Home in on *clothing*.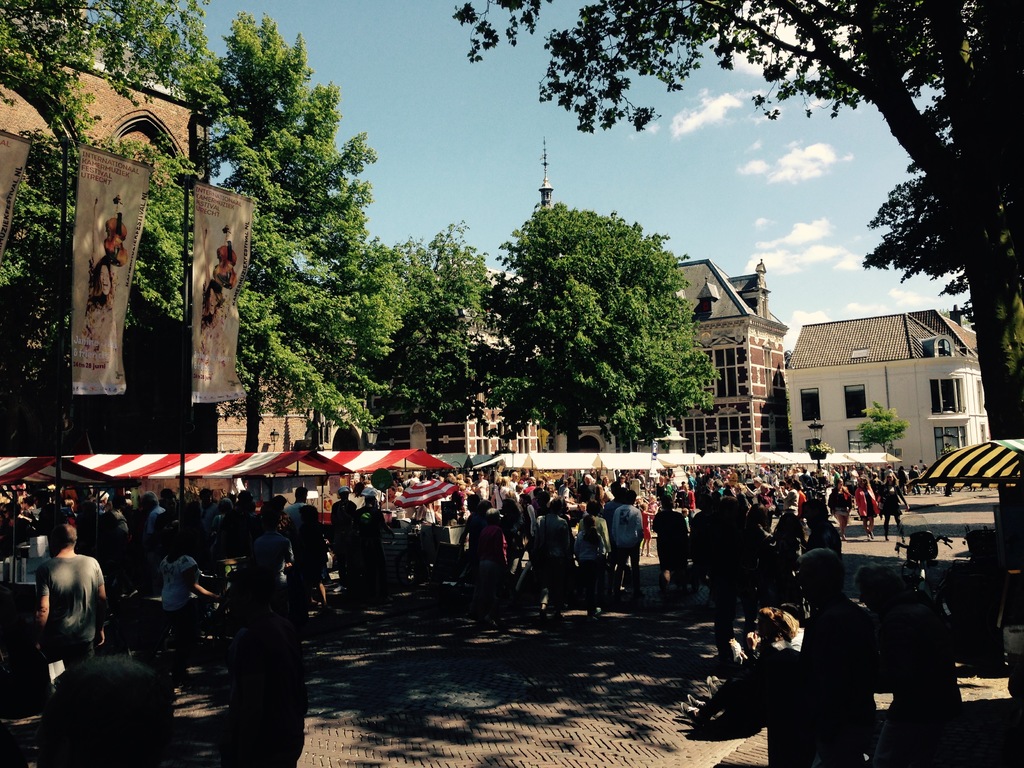
Homed in at locate(698, 509, 751, 650).
